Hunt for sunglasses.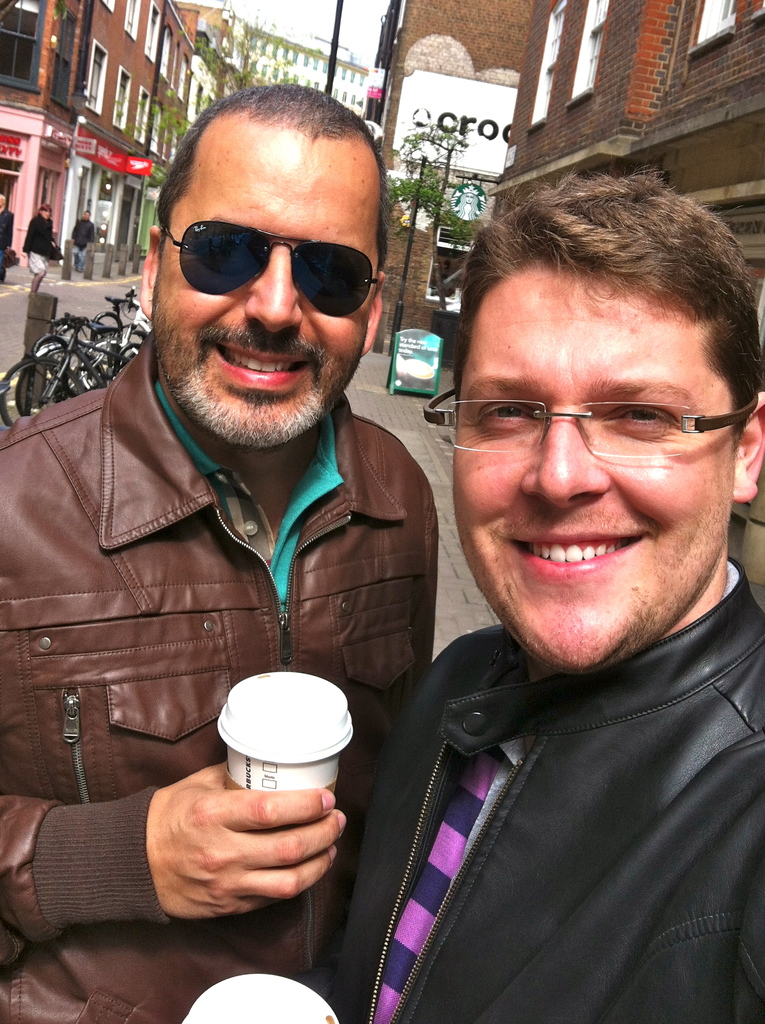
Hunted down at {"left": 167, "top": 216, "right": 394, "bottom": 330}.
